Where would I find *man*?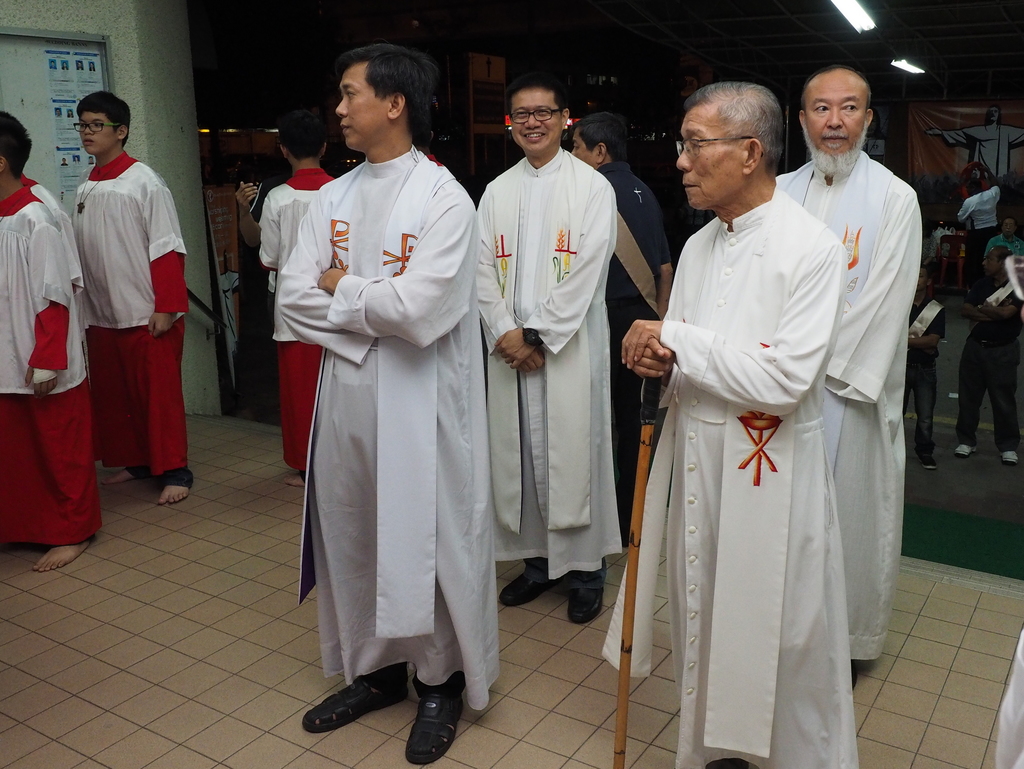
At BBox(953, 174, 1004, 297).
